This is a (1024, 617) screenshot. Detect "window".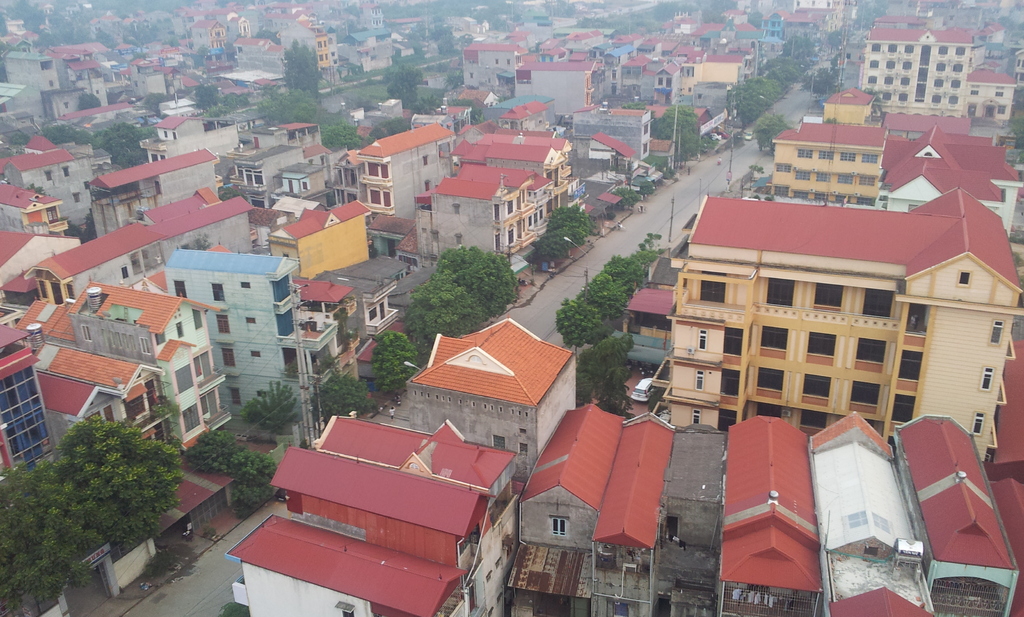
x1=857, y1=338, x2=884, y2=364.
